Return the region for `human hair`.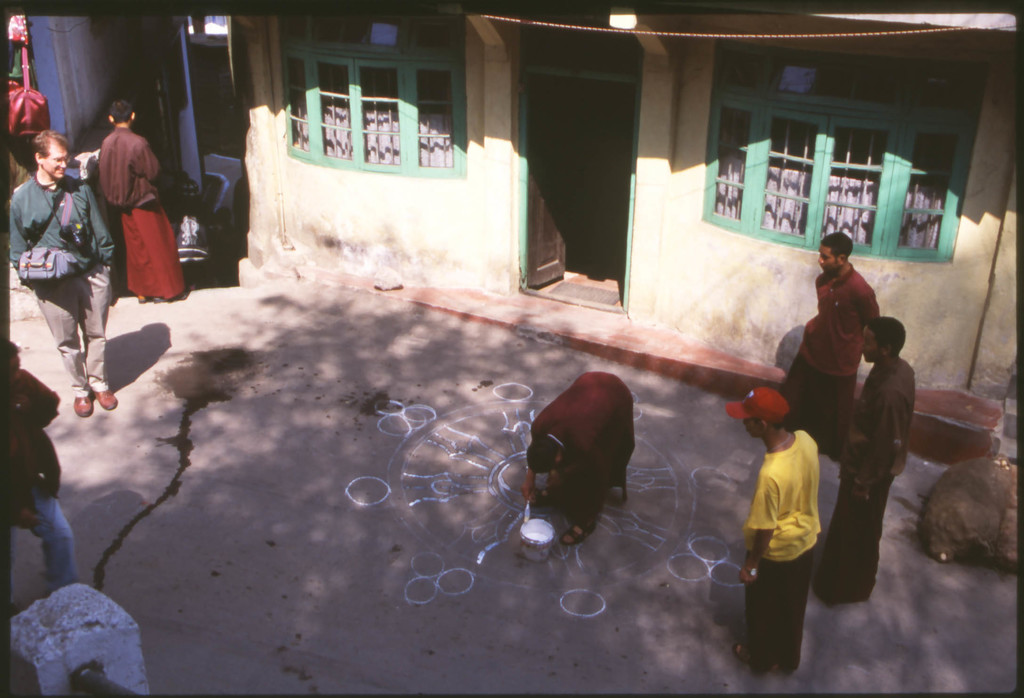
(524, 438, 556, 473).
